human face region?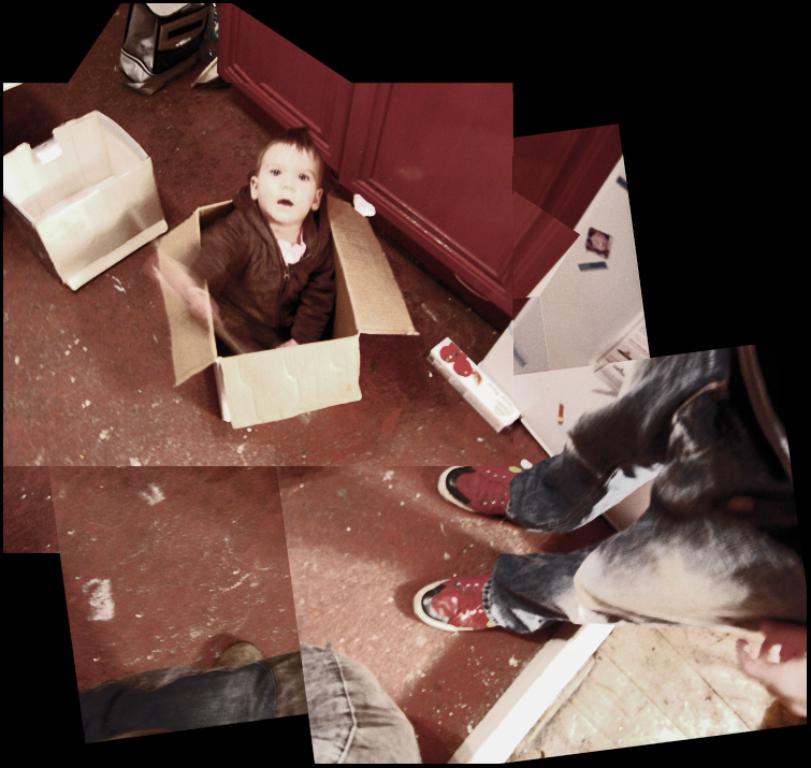
x1=258 y1=145 x2=318 y2=216
